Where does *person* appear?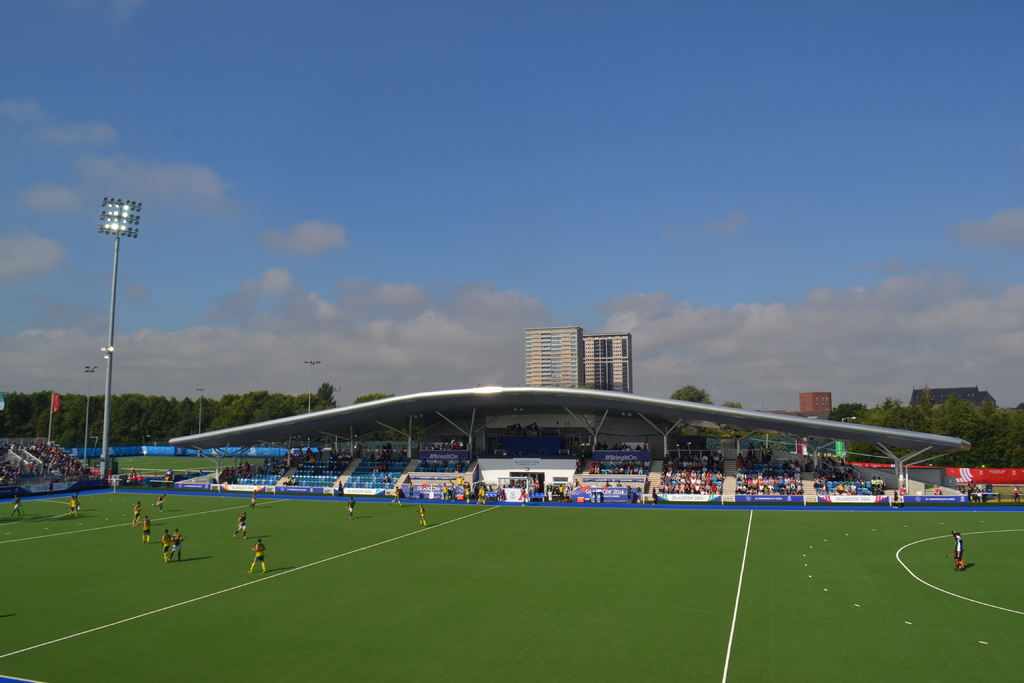
Appears at (248,533,266,575).
